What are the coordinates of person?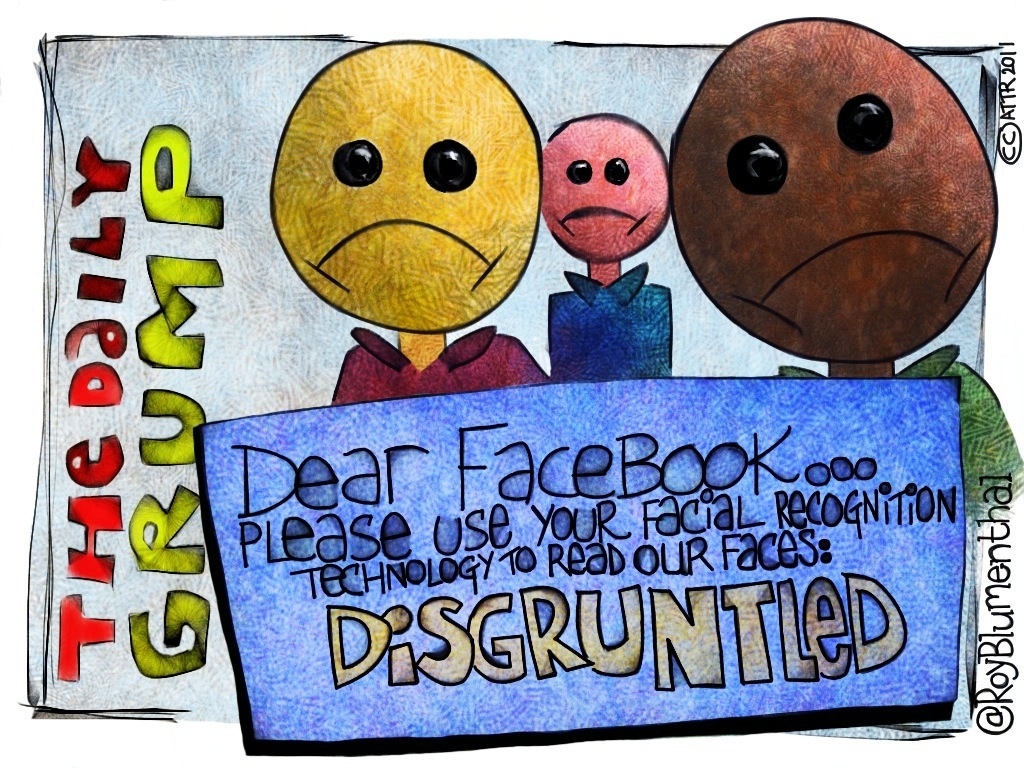
rect(266, 33, 549, 381).
